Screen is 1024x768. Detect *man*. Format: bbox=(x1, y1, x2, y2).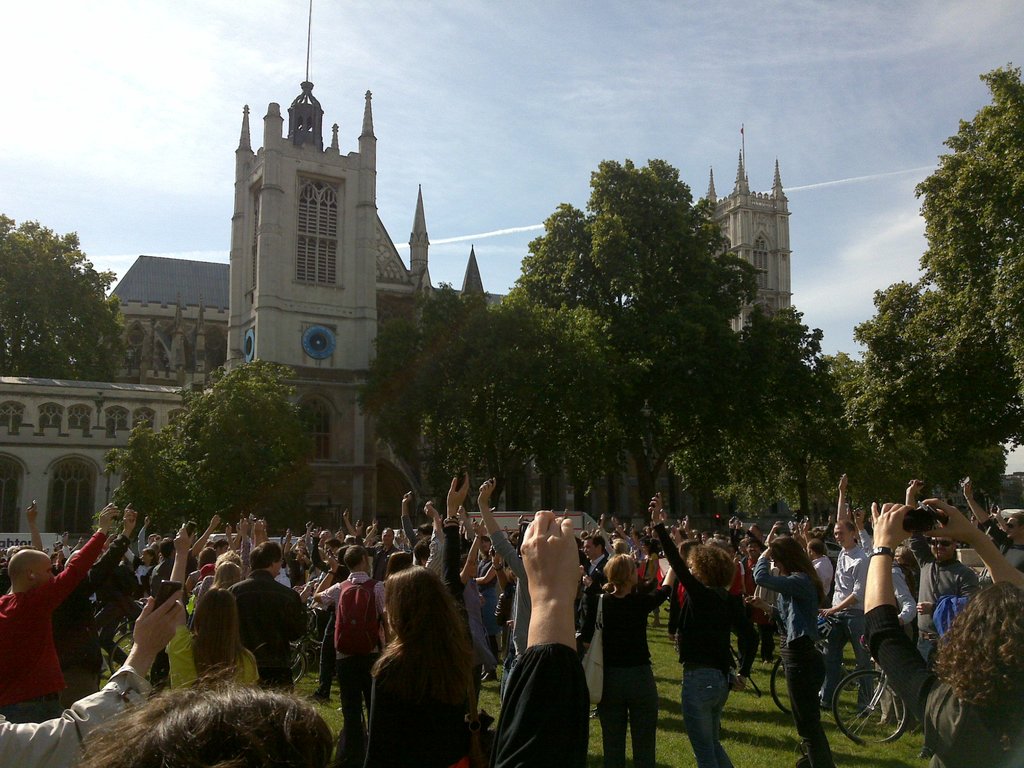
bbox=(556, 508, 610, 721).
